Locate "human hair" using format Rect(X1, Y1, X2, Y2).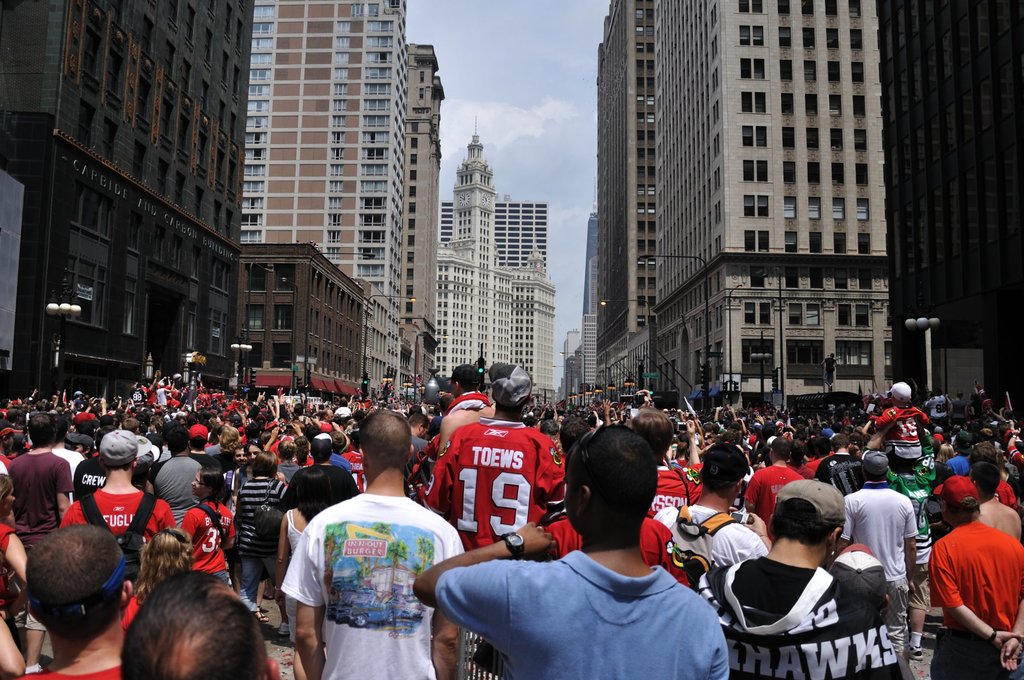
Rect(296, 468, 330, 523).
